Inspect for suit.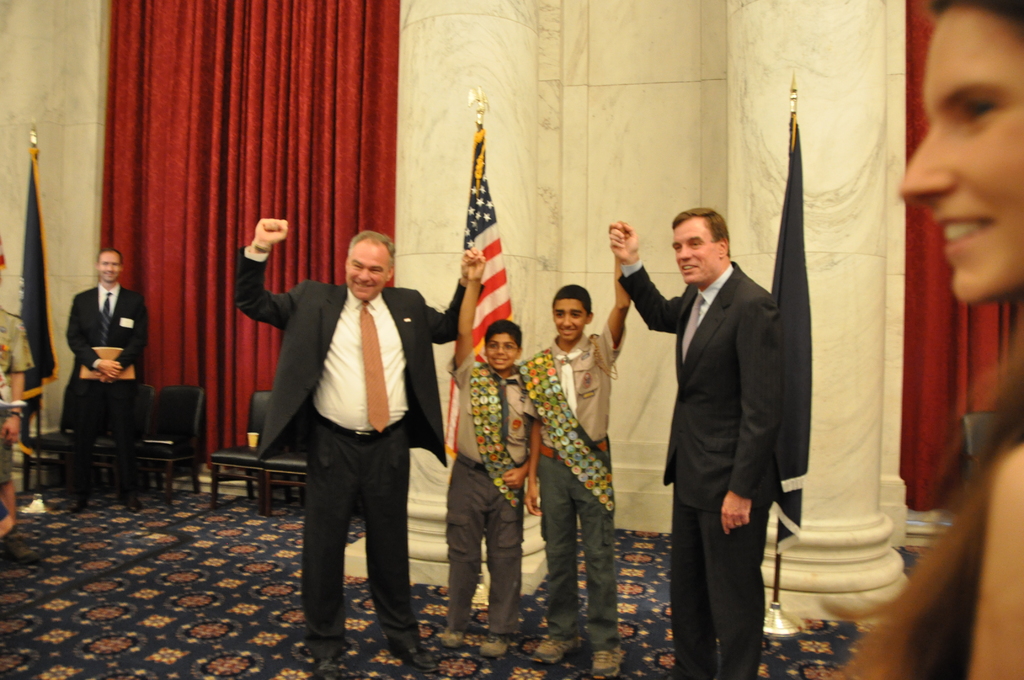
Inspection: bbox=[637, 187, 804, 651].
